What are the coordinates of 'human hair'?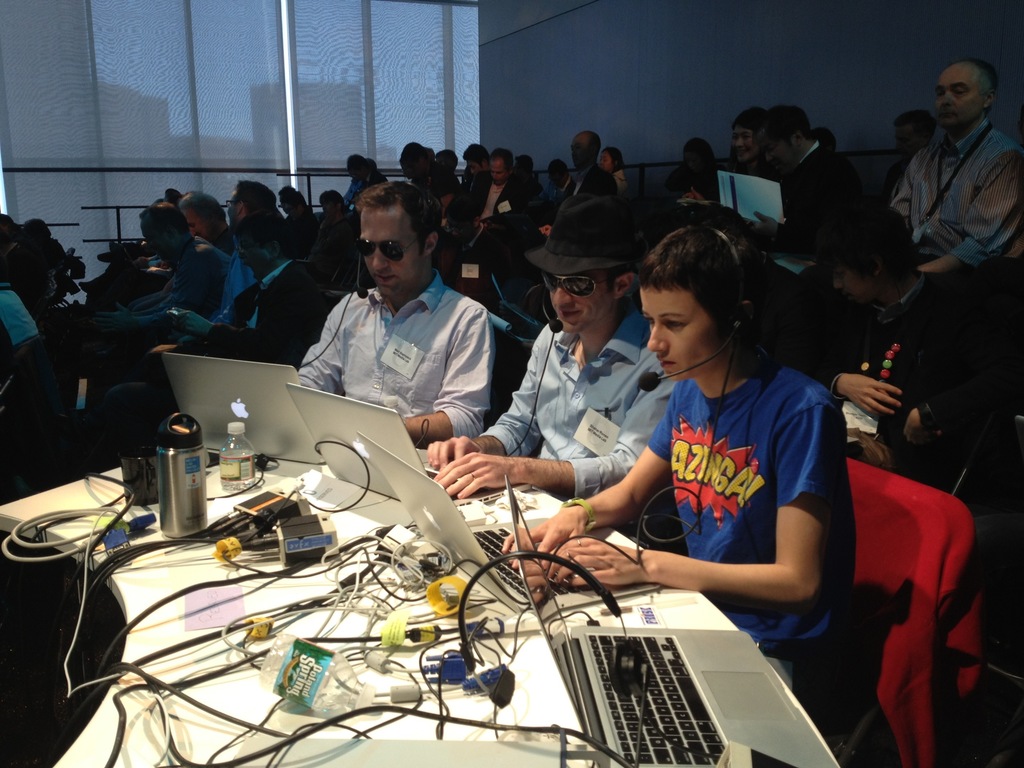
Rect(138, 204, 191, 239).
